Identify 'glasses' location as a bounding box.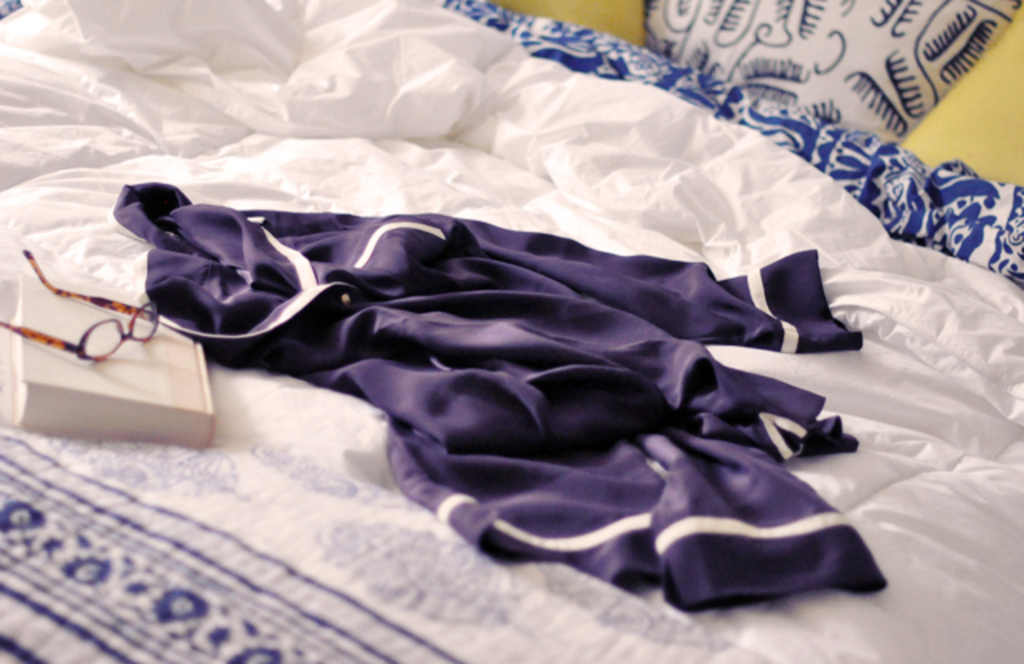
0,248,160,365.
